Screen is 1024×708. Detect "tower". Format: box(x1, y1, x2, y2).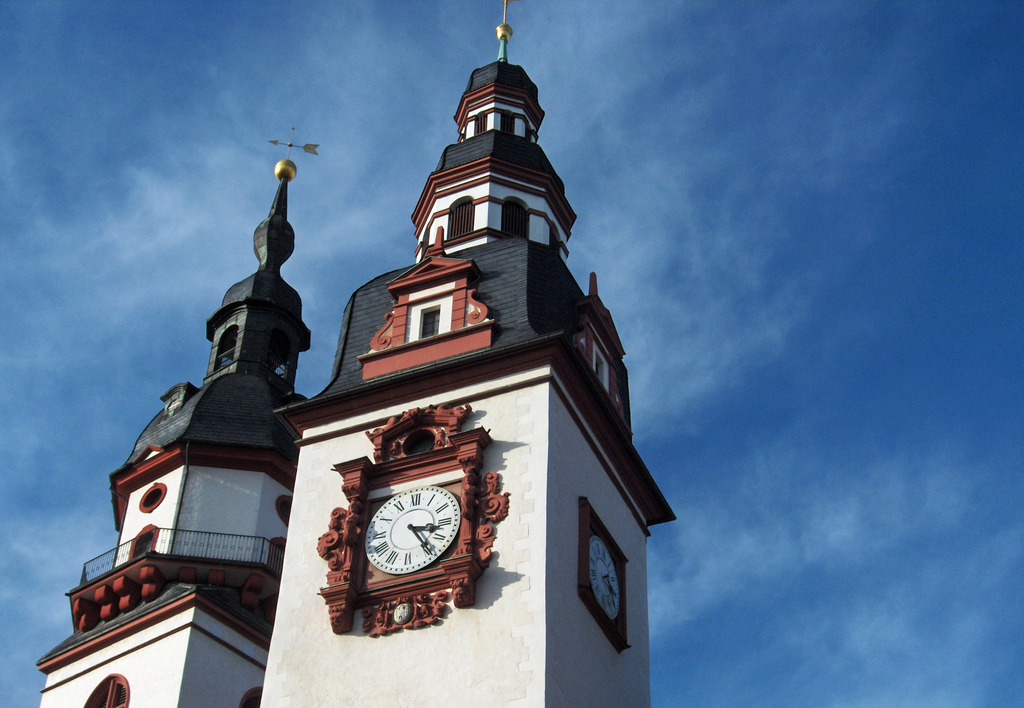
box(258, 0, 677, 707).
